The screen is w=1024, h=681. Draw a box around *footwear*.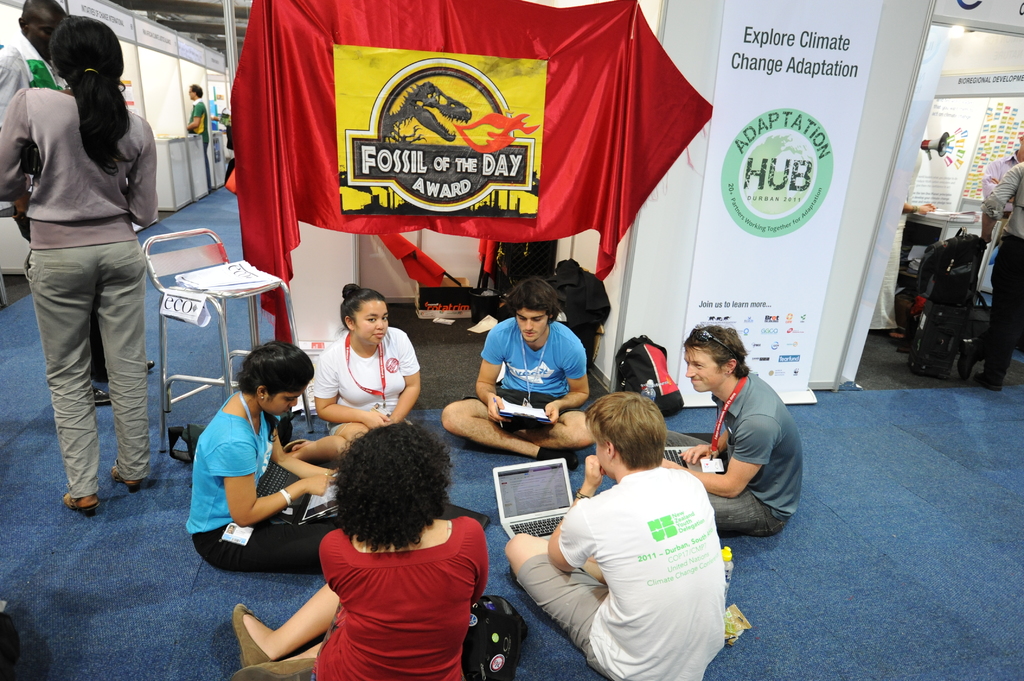
234:657:317:680.
